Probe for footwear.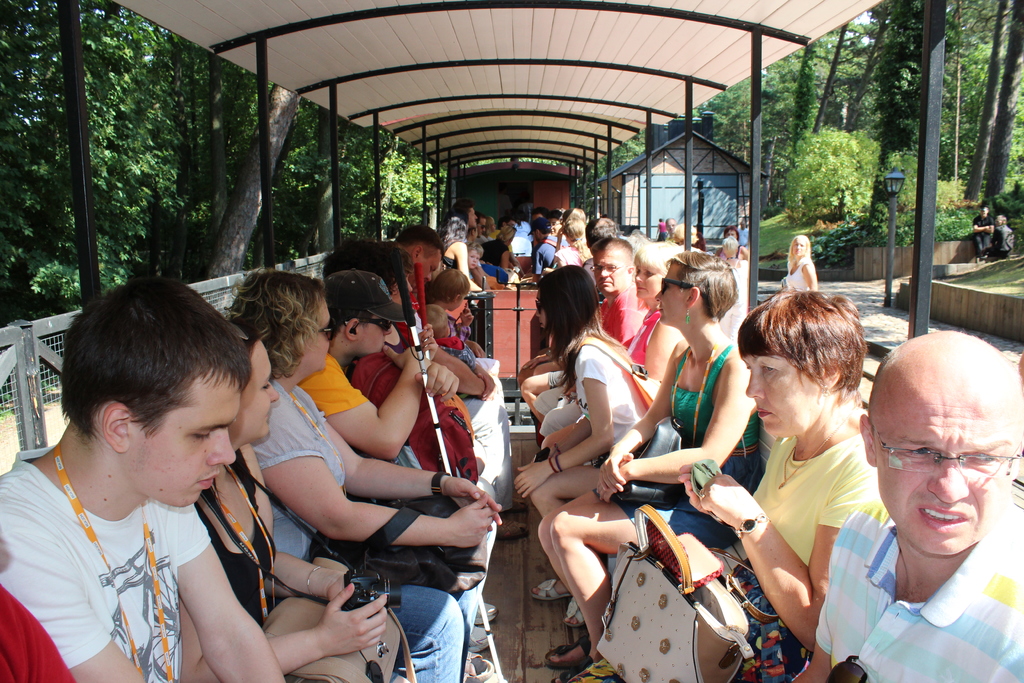
Probe result: x1=461 y1=620 x2=492 y2=649.
